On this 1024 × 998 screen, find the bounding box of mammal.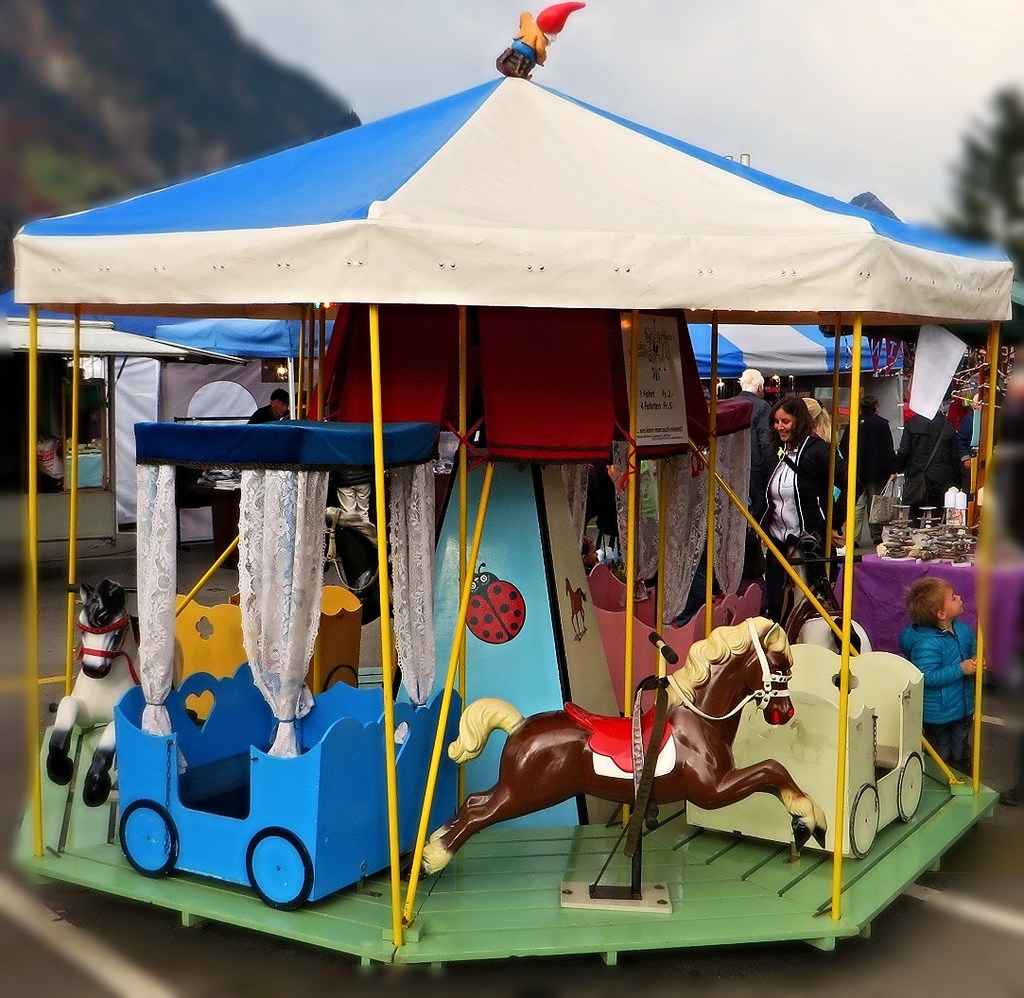
Bounding box: [725, 374, 874, 622].
